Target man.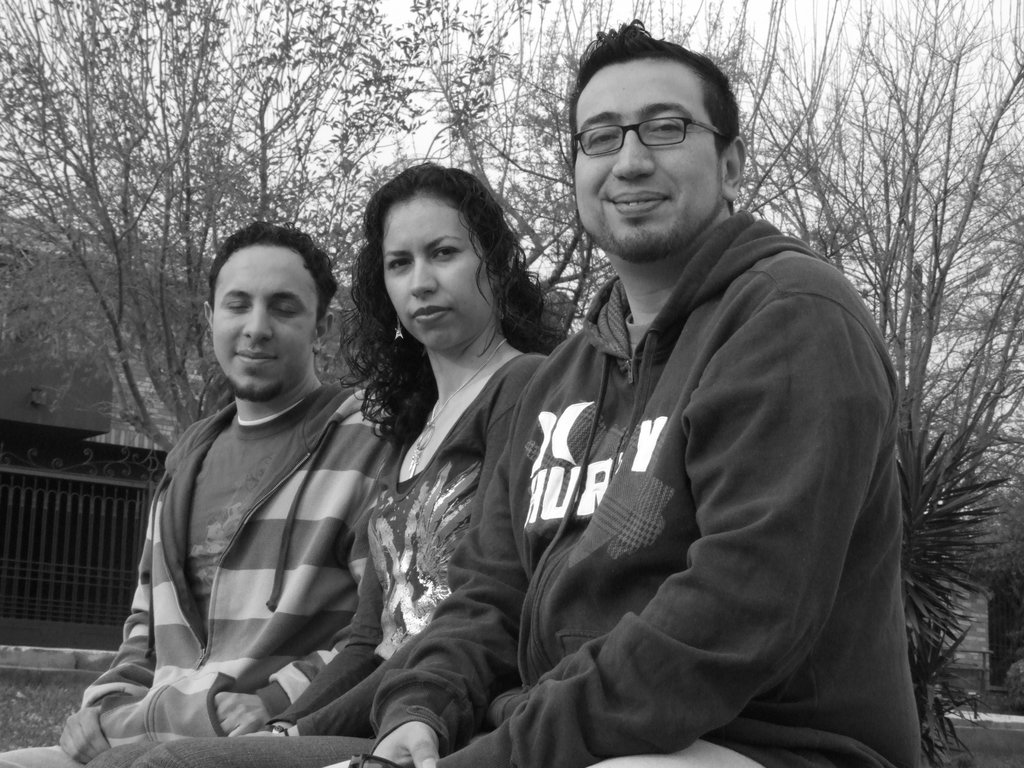
Target region: detection(471, 49, 925, 767).
